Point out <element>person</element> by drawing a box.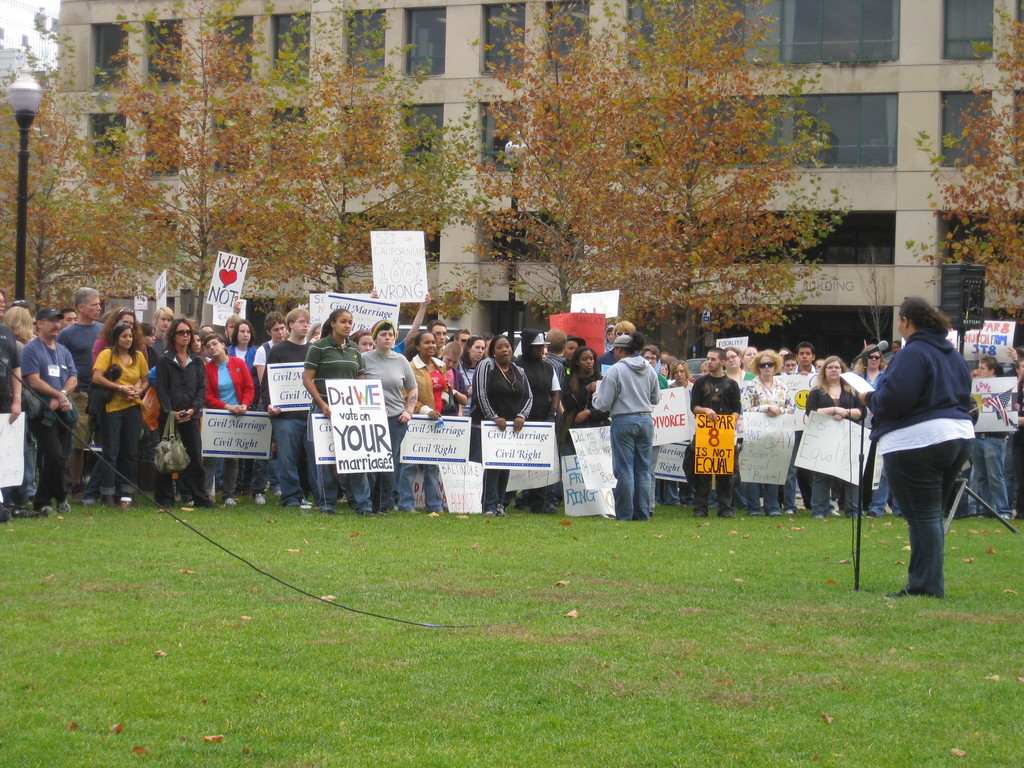
<region>968, 355, 1012, 518</region>.
